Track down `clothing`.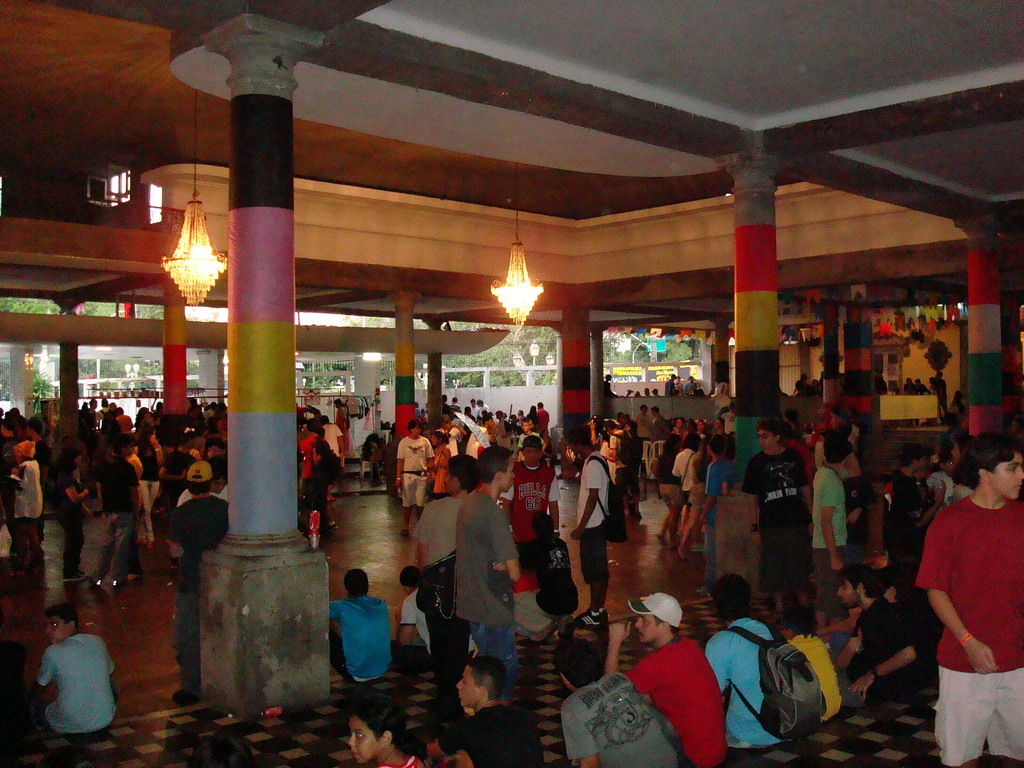
Tracked to (left=95, top=406, right=132, bottom=435).
